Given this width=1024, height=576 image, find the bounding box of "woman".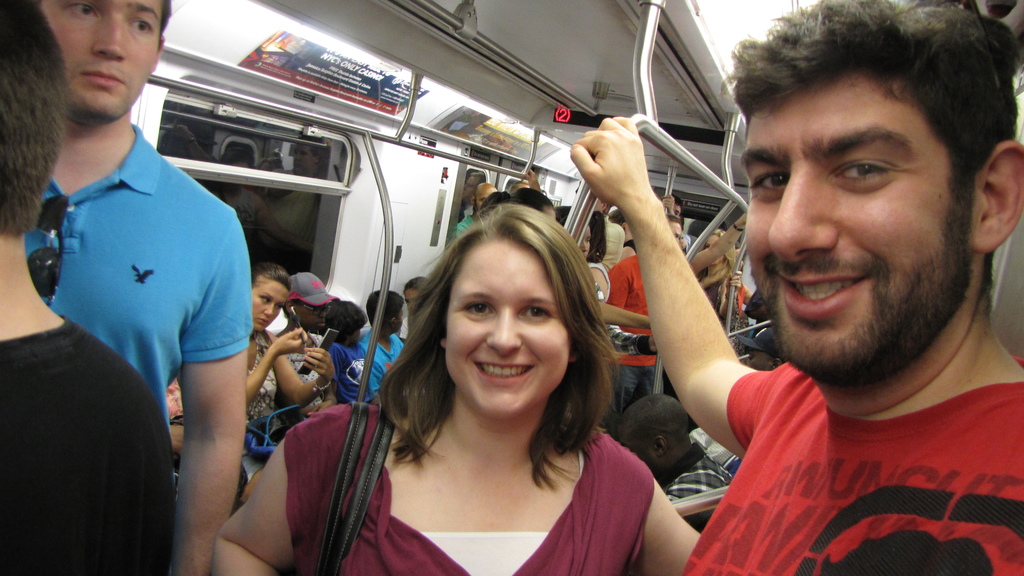
[x1=253, y1=159, x2=632, y2=544].
